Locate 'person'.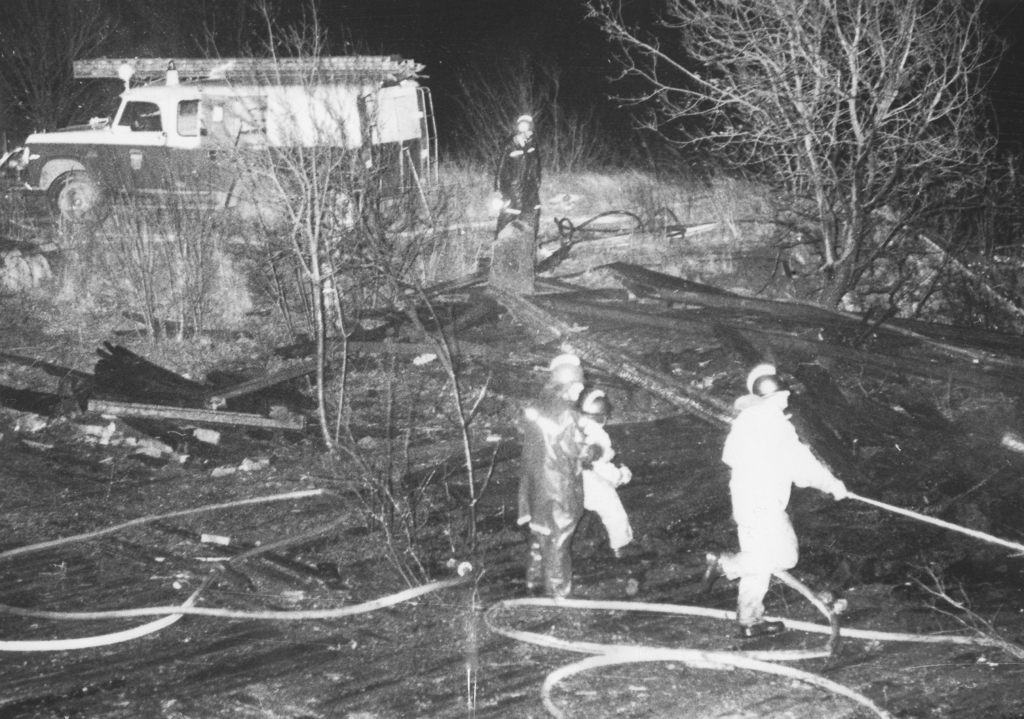
Bounding box: (573, 383, 653, 564).
